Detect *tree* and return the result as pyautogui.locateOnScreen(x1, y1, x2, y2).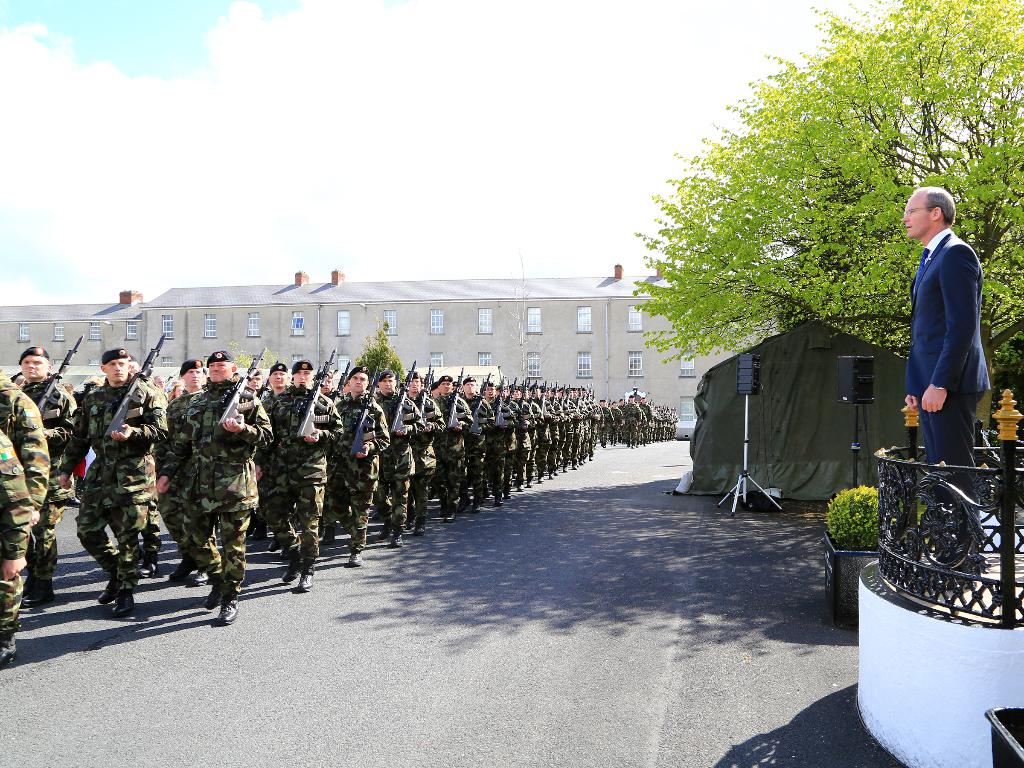
pyautogui.locateOnScreen(635, 38, 1007, 401).
